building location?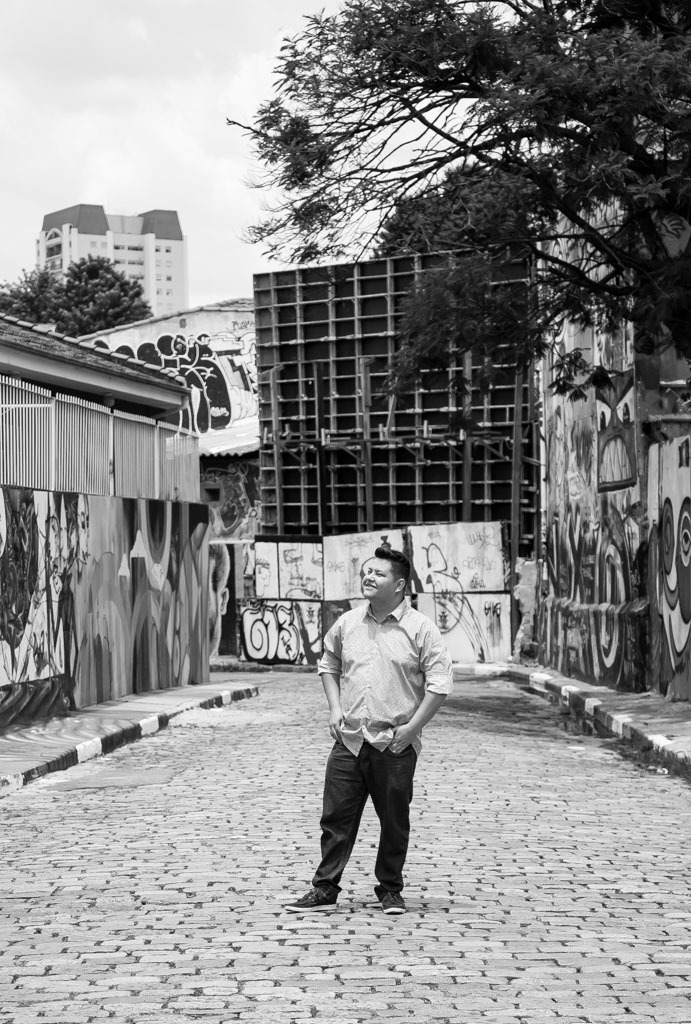
34/203/189/318
